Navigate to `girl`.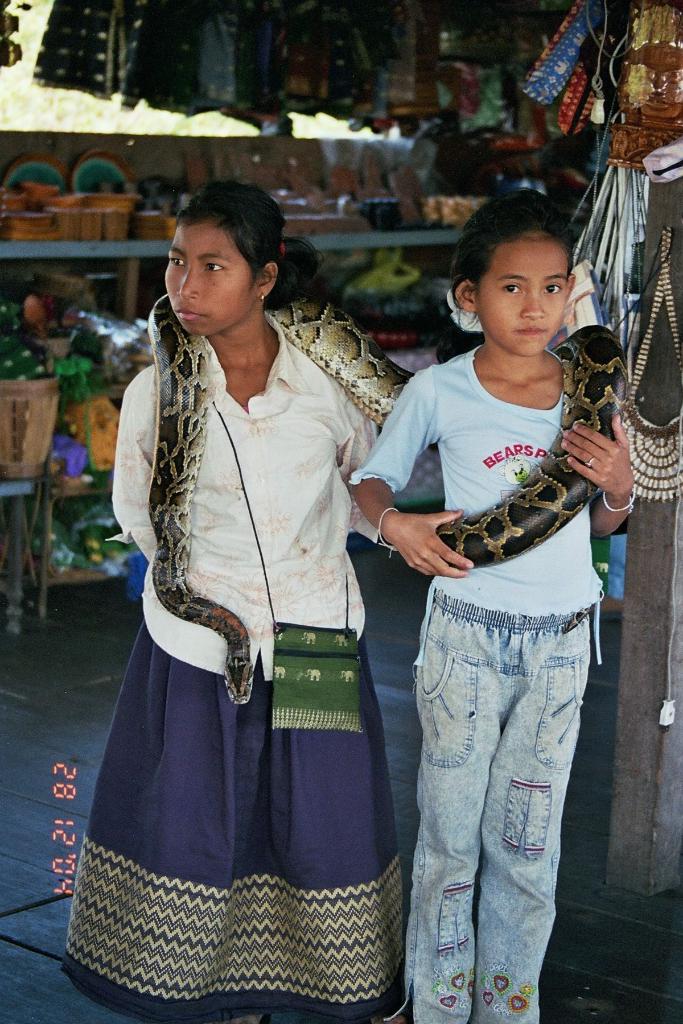
Navigation target: detection(349, 190, 635, 1023).
